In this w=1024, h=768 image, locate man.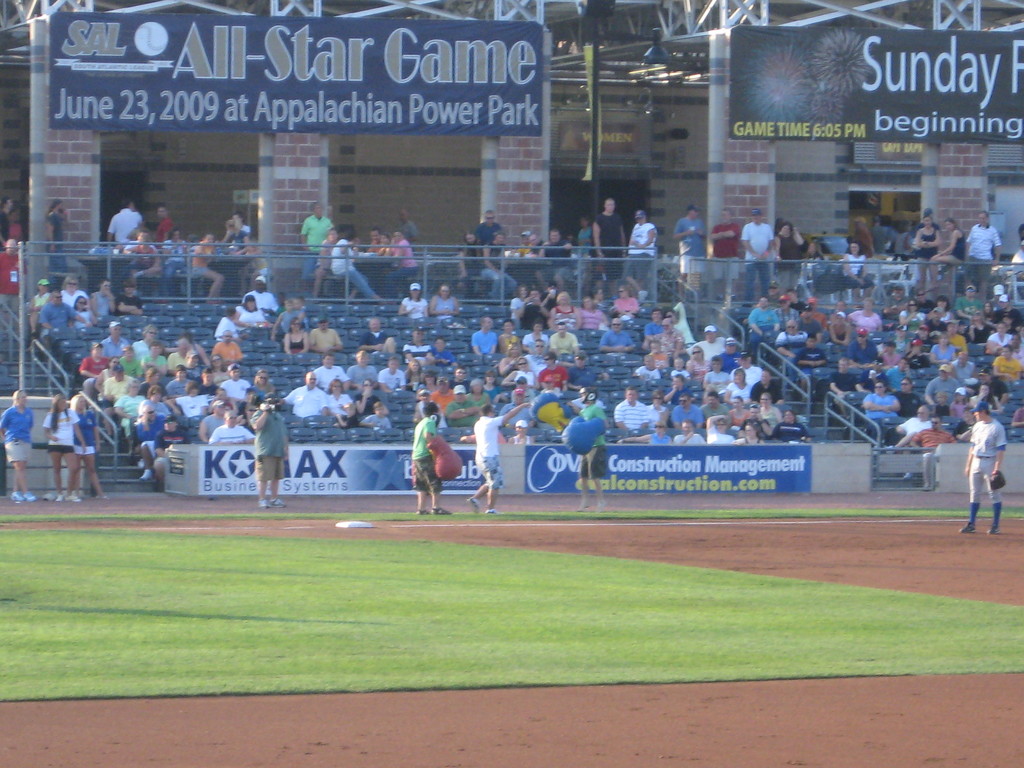
Bounding box: {"x1": 472, "y1": 207, "x2": 509, "y2": 254}.
